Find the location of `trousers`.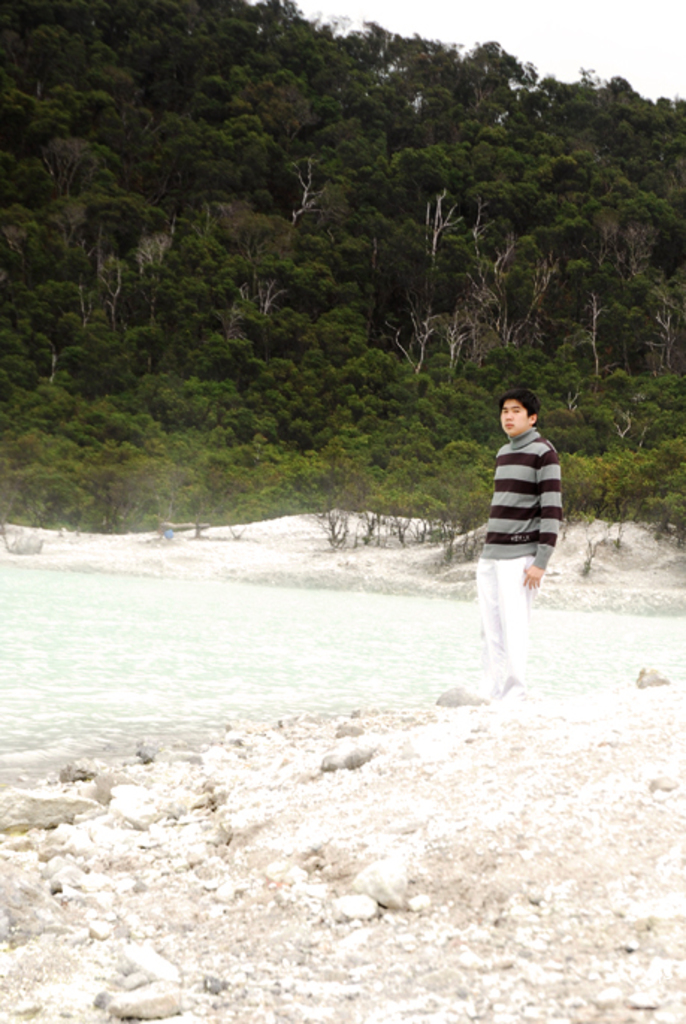
Location: BBox(477, 556, 543, 689).
